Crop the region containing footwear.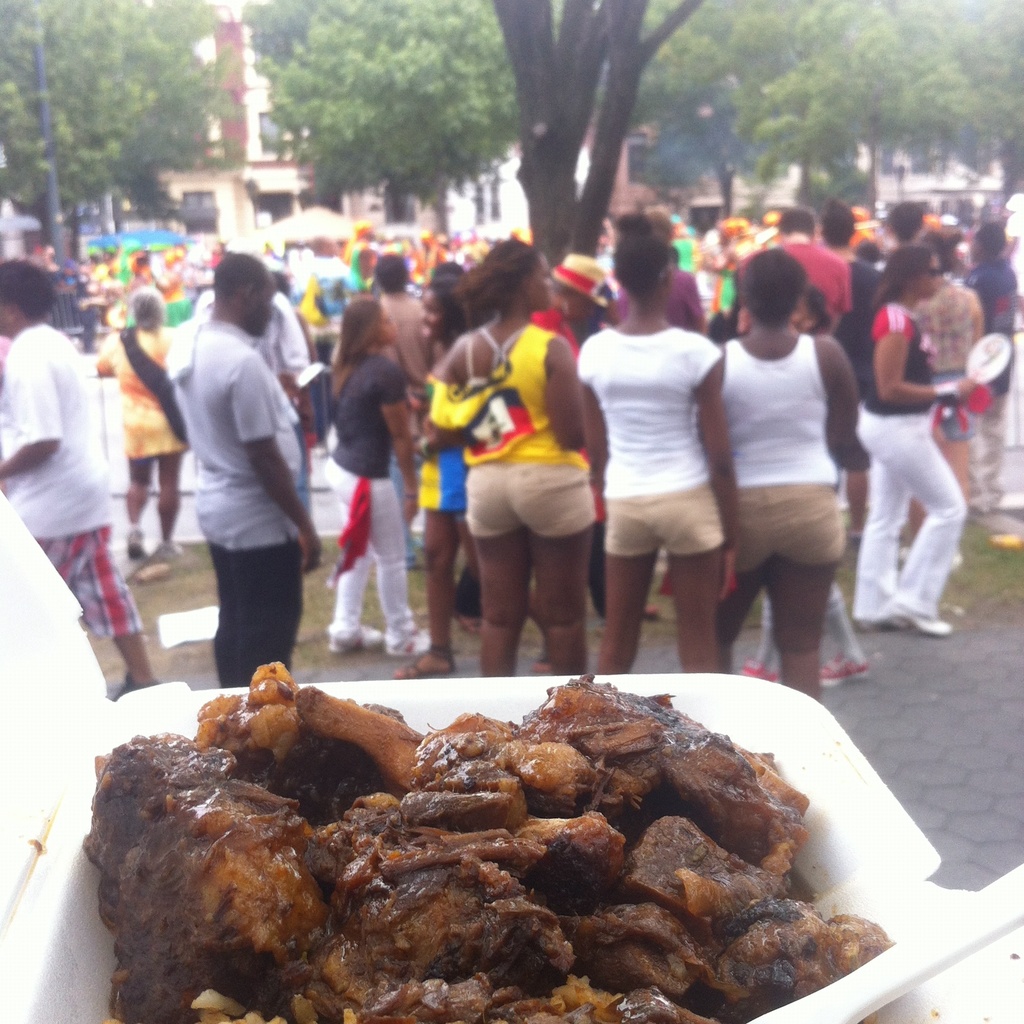
Crop region: BBox(129, 527, 155, 562).
